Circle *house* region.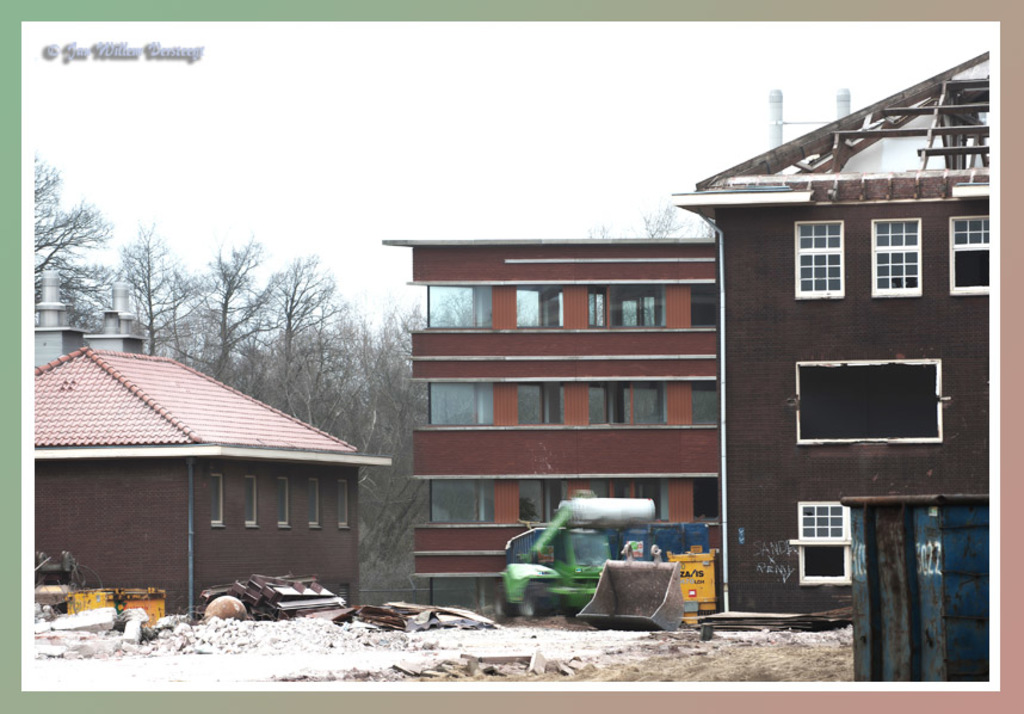
Region: <region>384, 235, 726, 626</region>.
